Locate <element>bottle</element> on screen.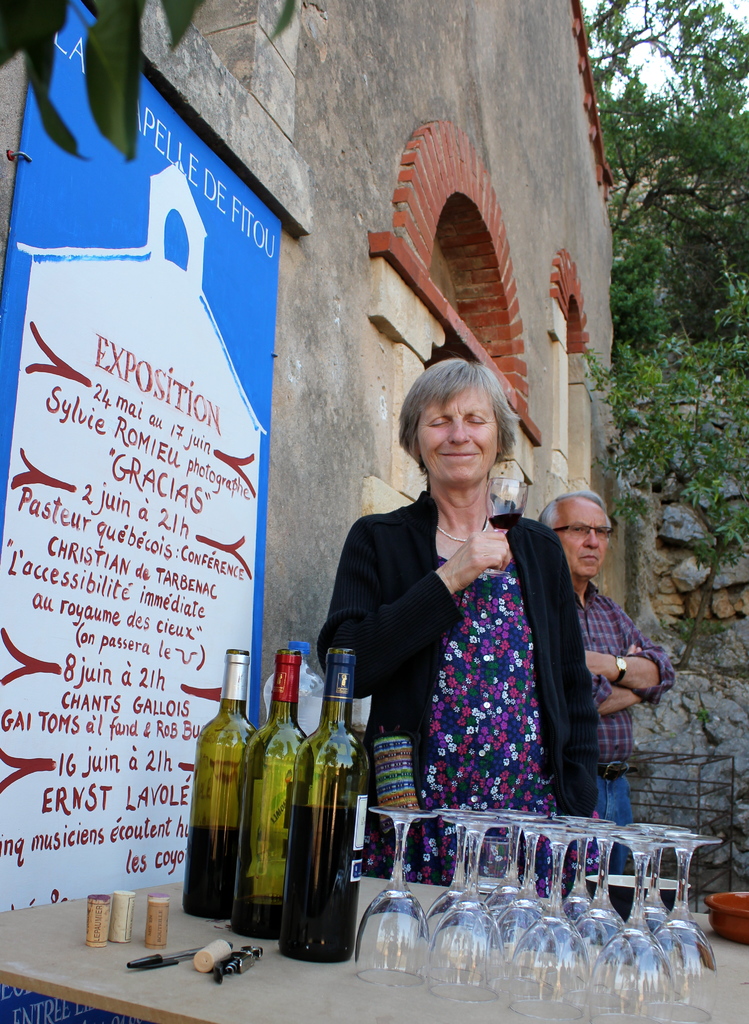
On screen at BBox(286, 643, 365, 962).
